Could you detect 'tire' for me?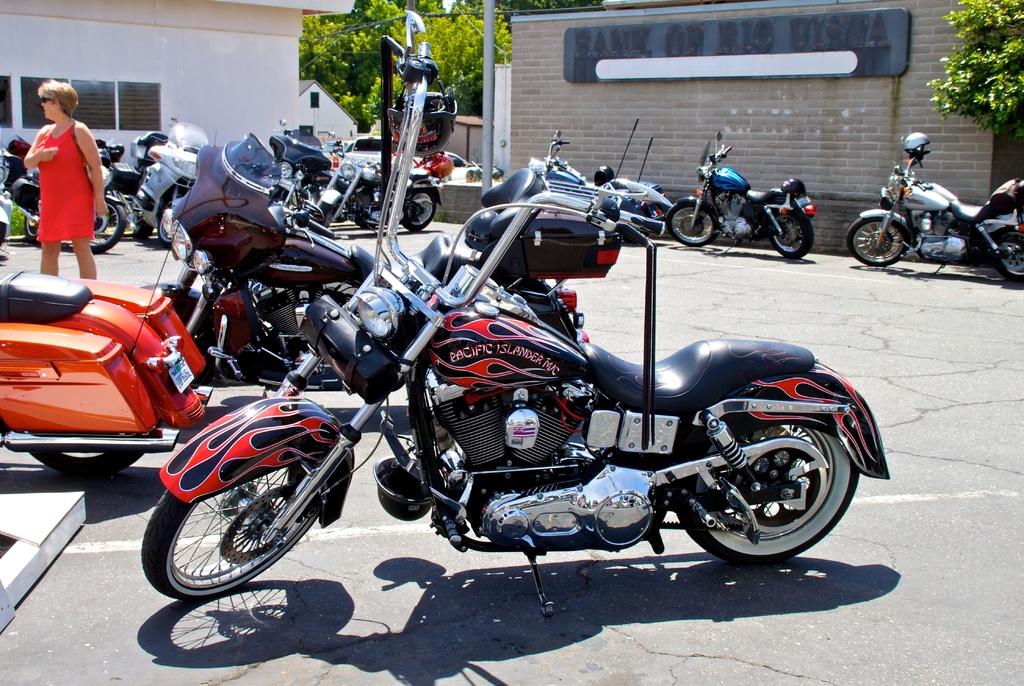
Detection result: <bbox>24, 207, 40, 240</bbox>.
